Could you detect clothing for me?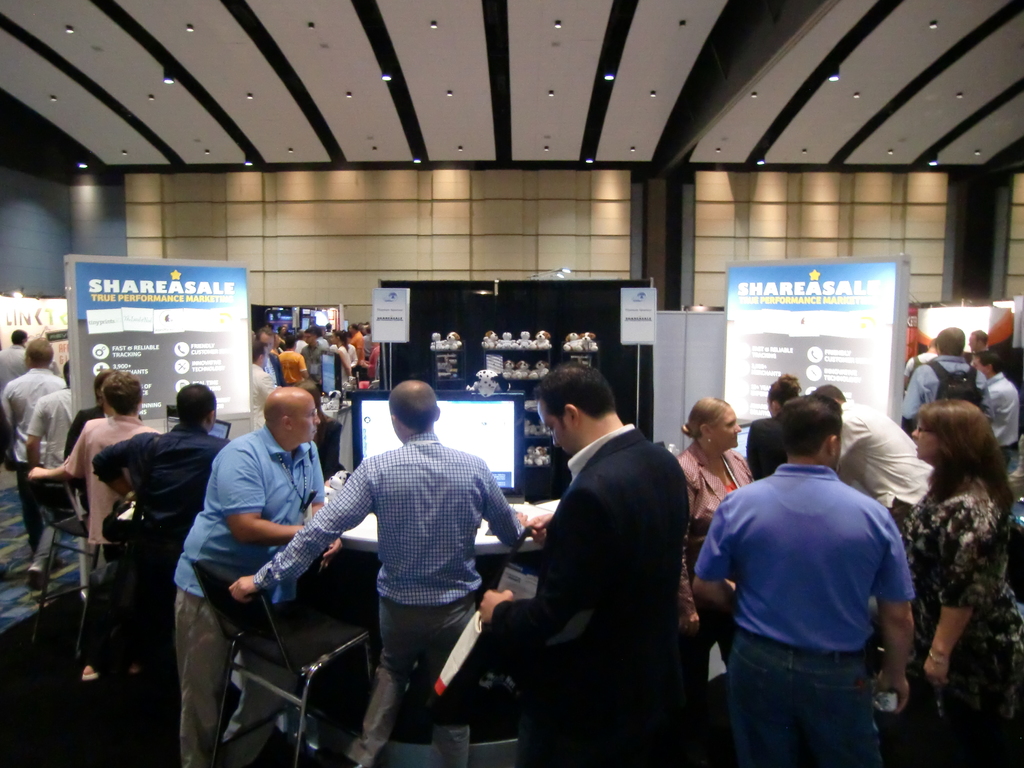
Detection result: (x1=893, y1=500, x2=1023, y2=767).
